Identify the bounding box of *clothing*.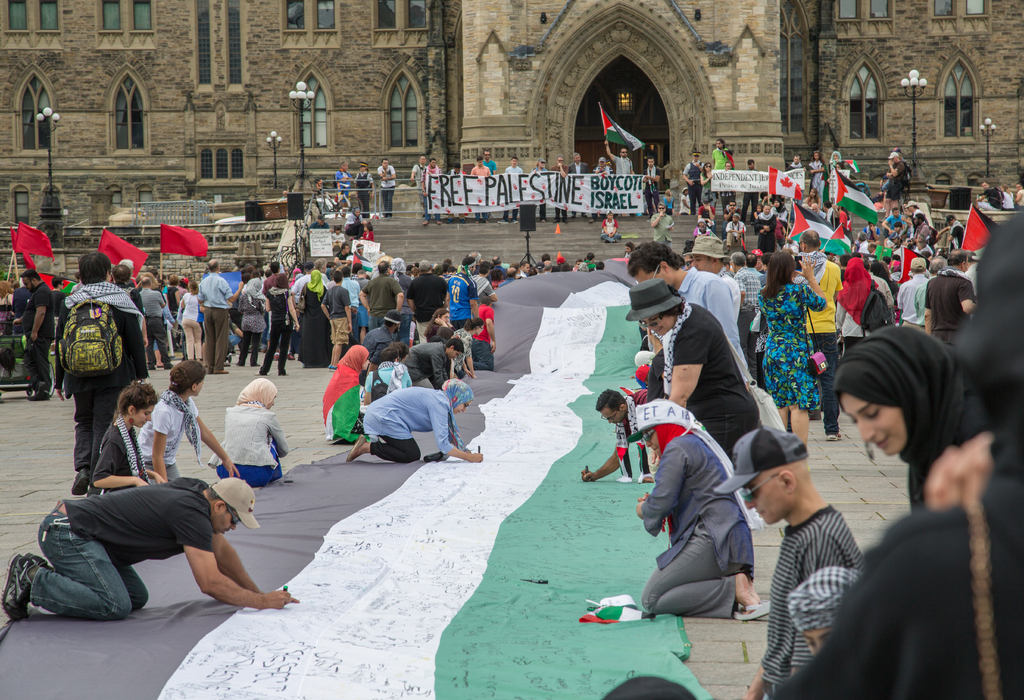
{"x1": 0, "y1": 297, "x2": 17, "y2": 331}.
